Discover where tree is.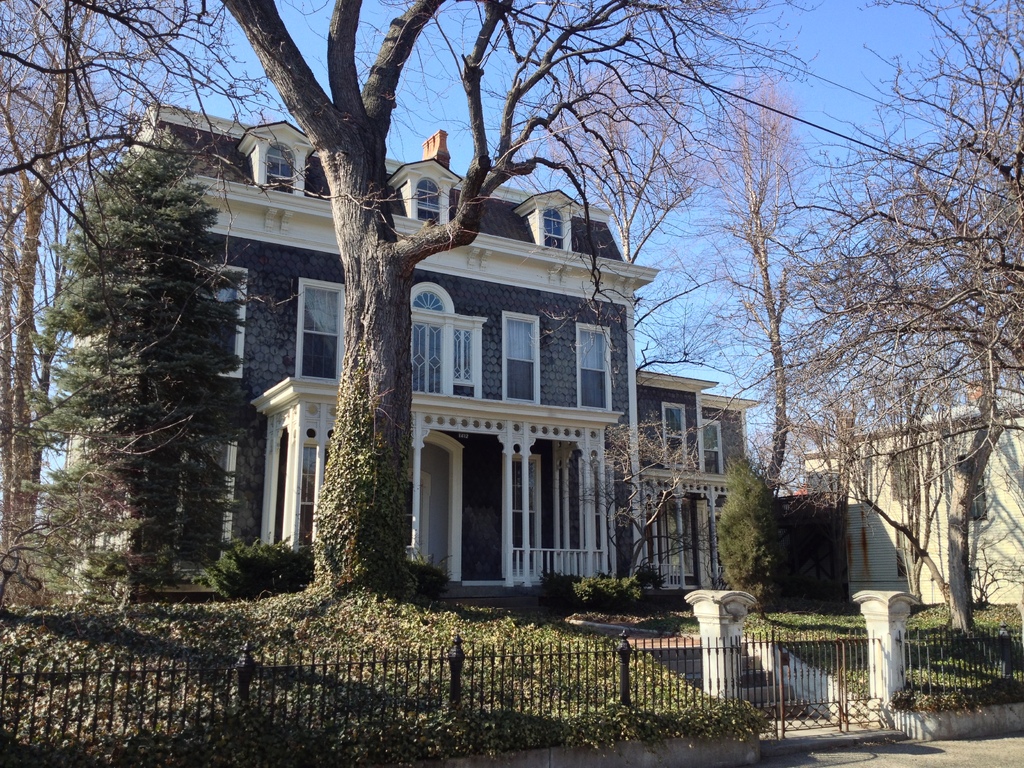
Discovered at [671, 77, 877, 500].
